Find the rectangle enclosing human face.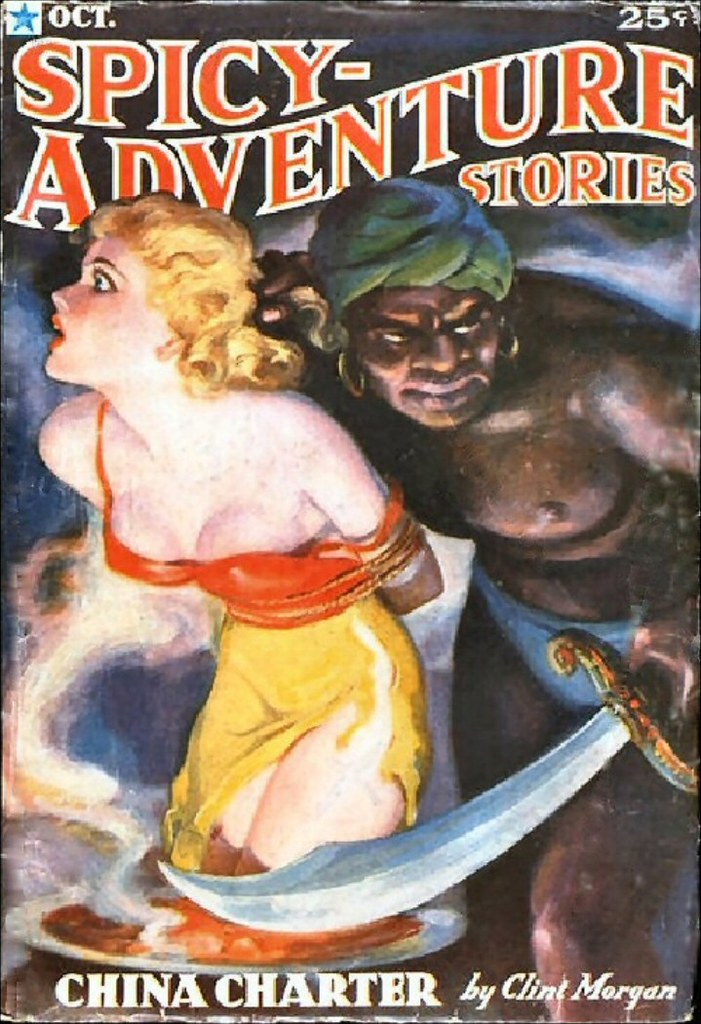
select_region(51, 243, 165, 382).
